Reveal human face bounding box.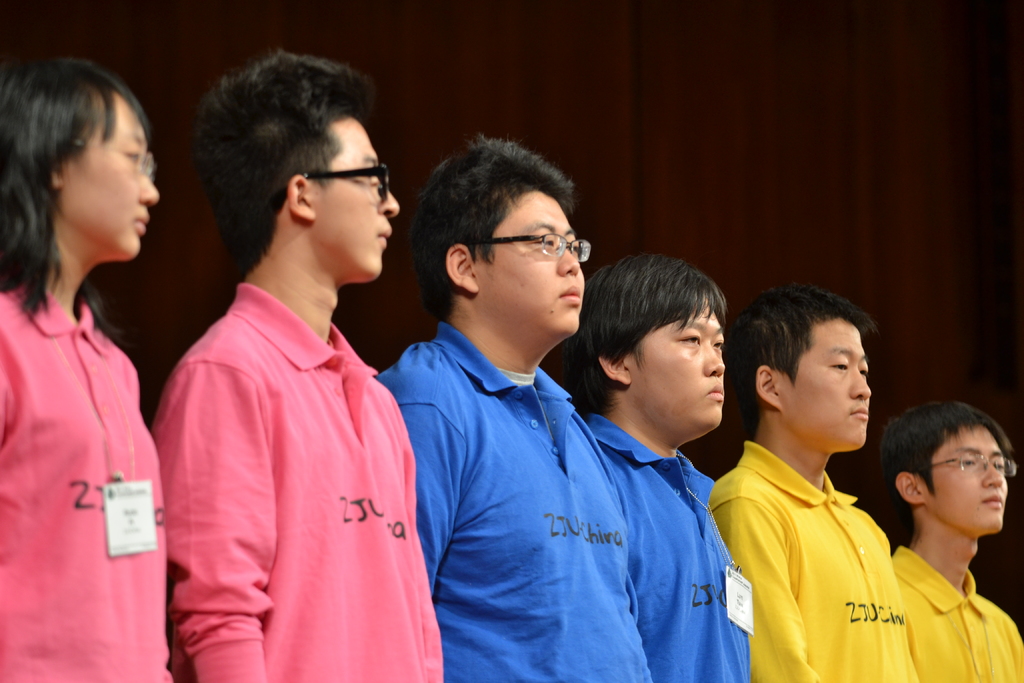
Revealed: {"left": 792, "top": 327, "right": 879, "bottom": 458}.
